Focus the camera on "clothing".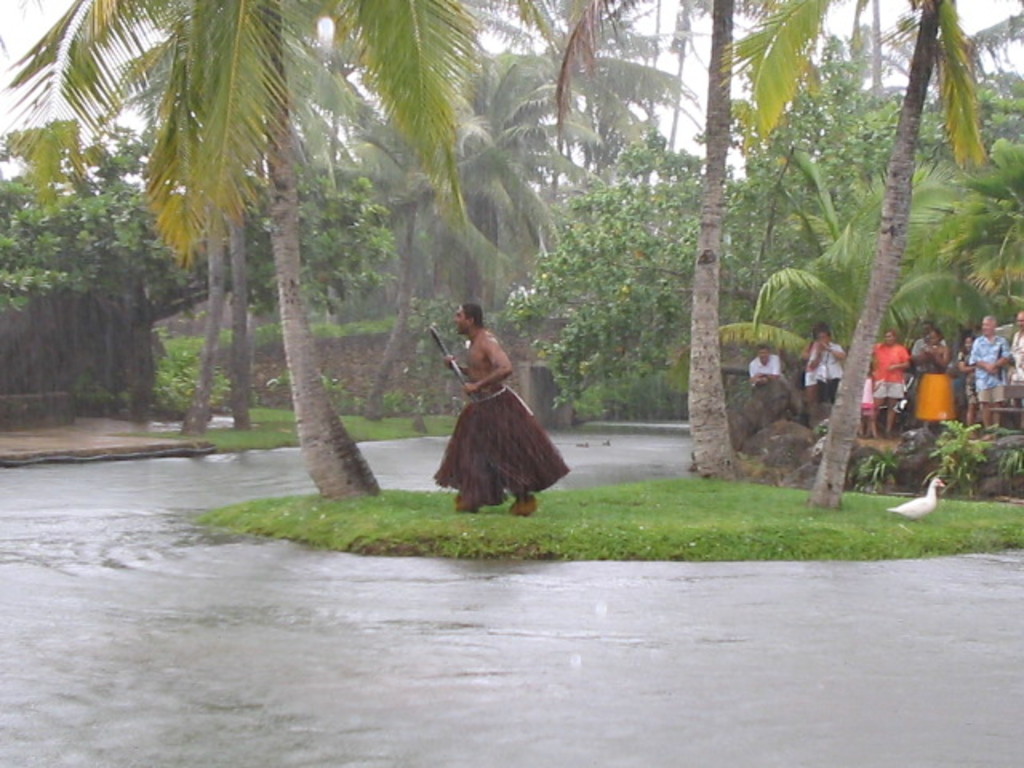
Focus region: [808,349,837,411].
